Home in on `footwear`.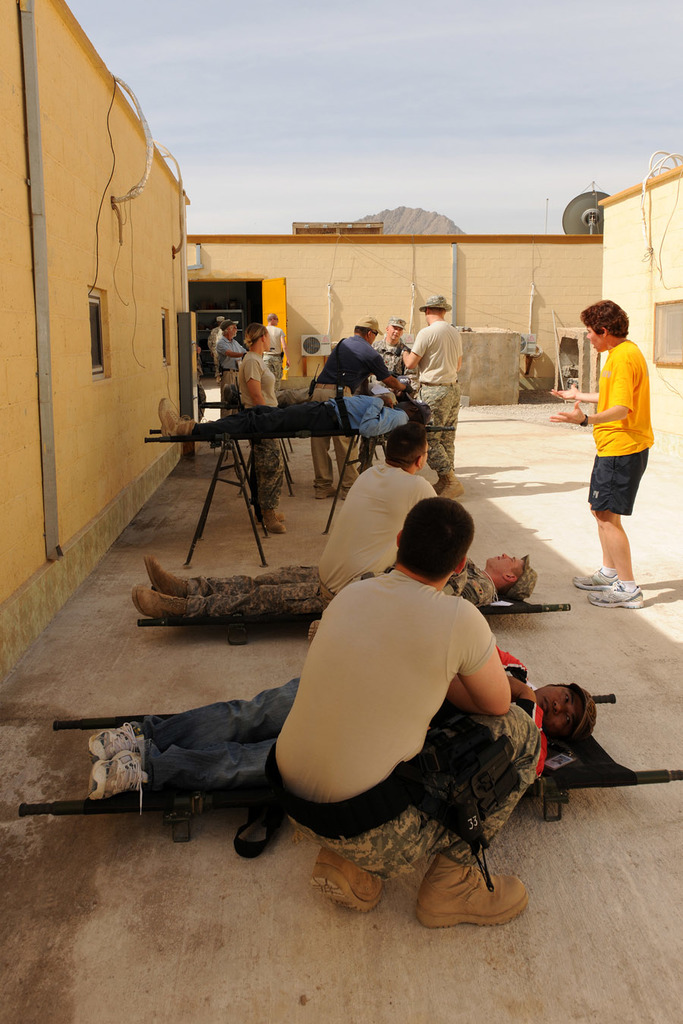
Homed in at region(263, 507, 287, 536).
